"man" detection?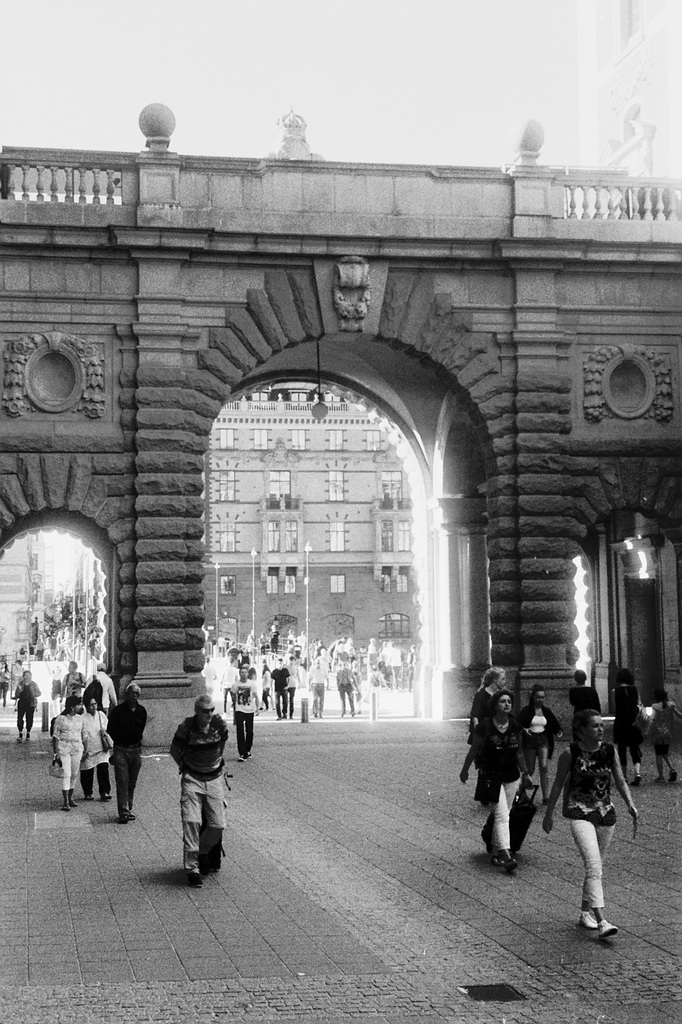
x1=108, y1=687, x2=145, y2=829
